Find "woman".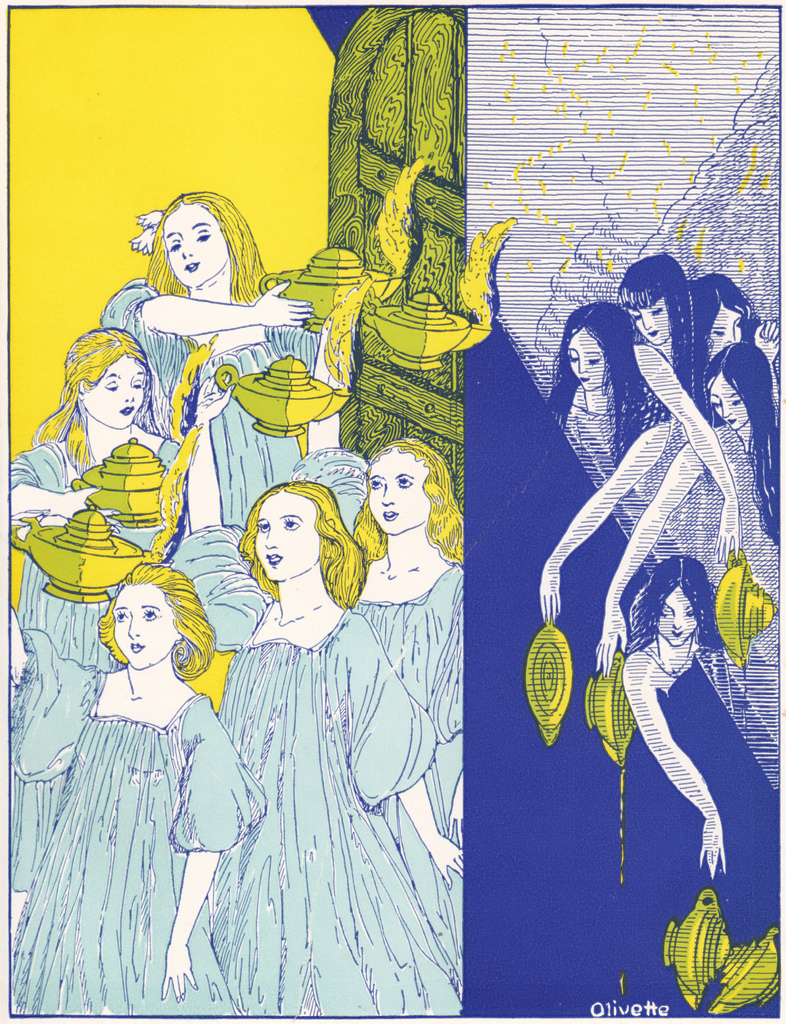
l=618, t=540, r=785, b=994.
